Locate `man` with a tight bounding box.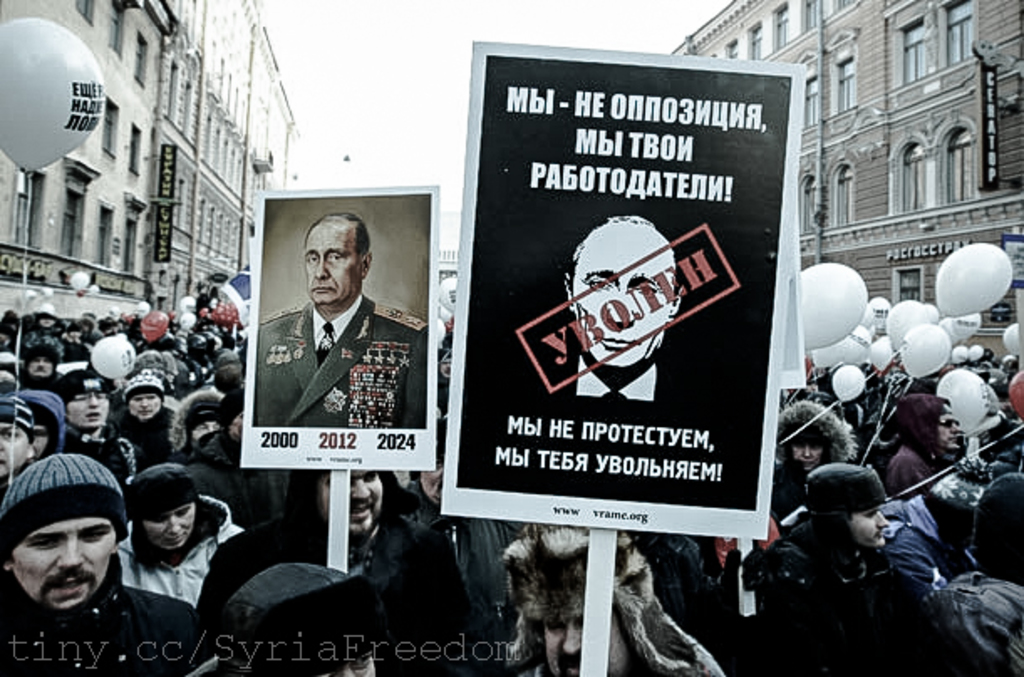
[17, 385, 67, 454].
